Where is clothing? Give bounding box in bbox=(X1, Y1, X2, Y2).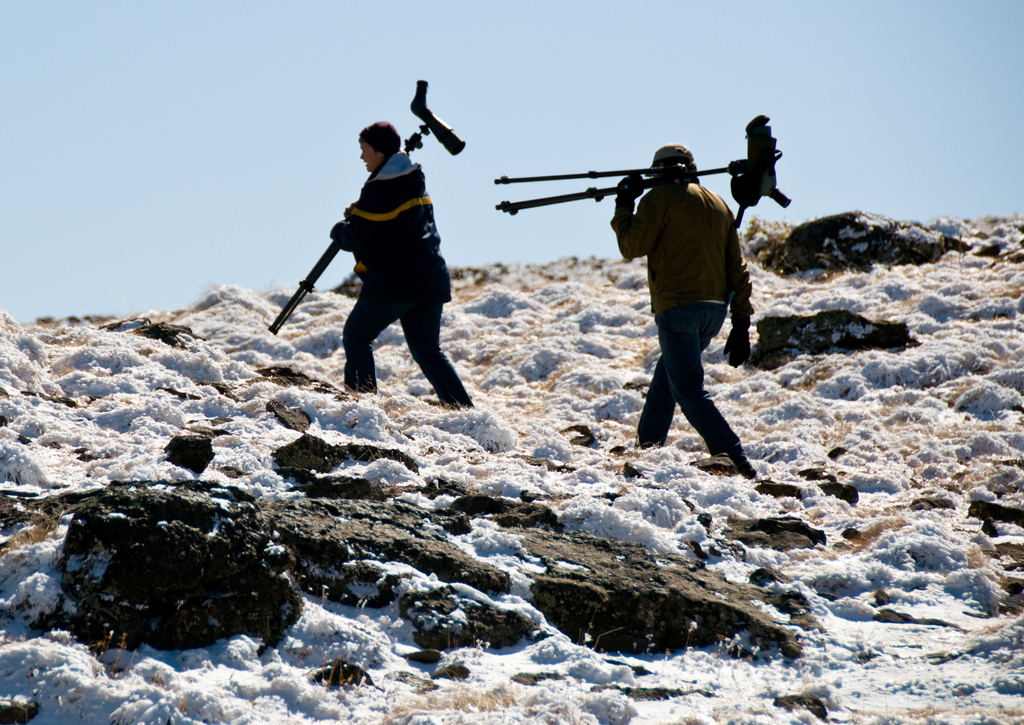
bbox=(300, 131, 456, 365).
